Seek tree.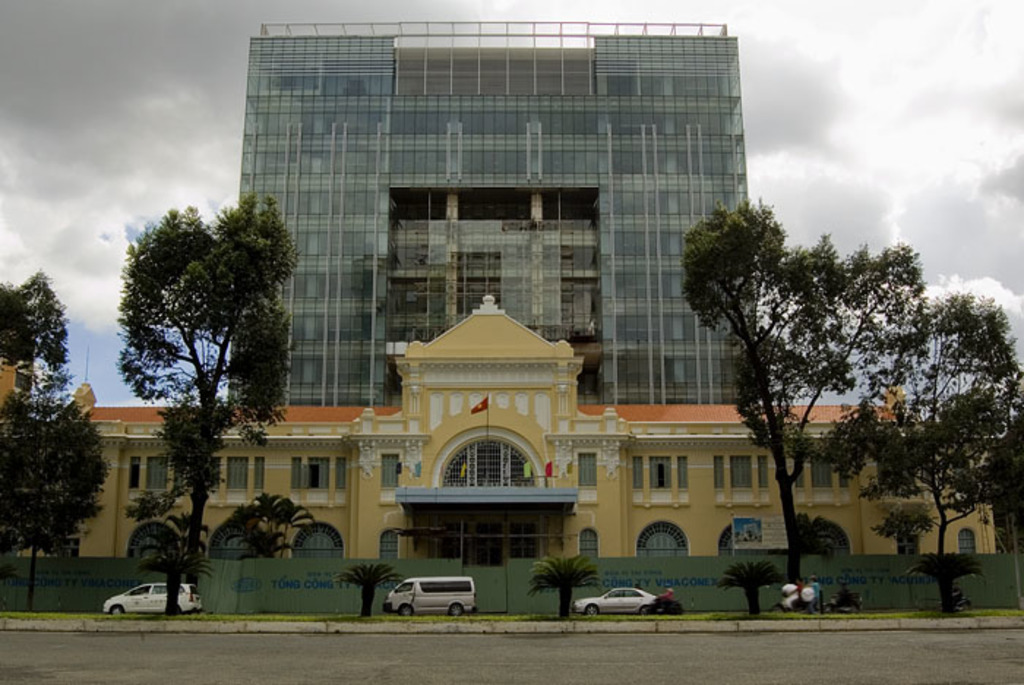
[left=219, top=483, right=322, bottom=566].
